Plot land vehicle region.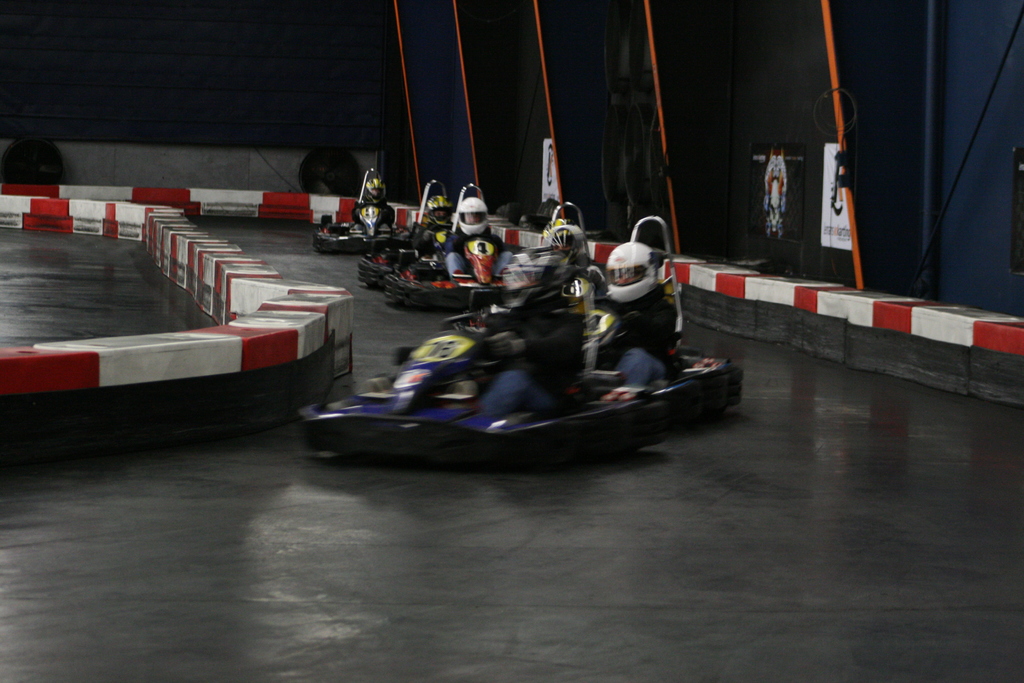
Plotted at pyautogui.locateOnScreen(309, 168, 408, 254).
